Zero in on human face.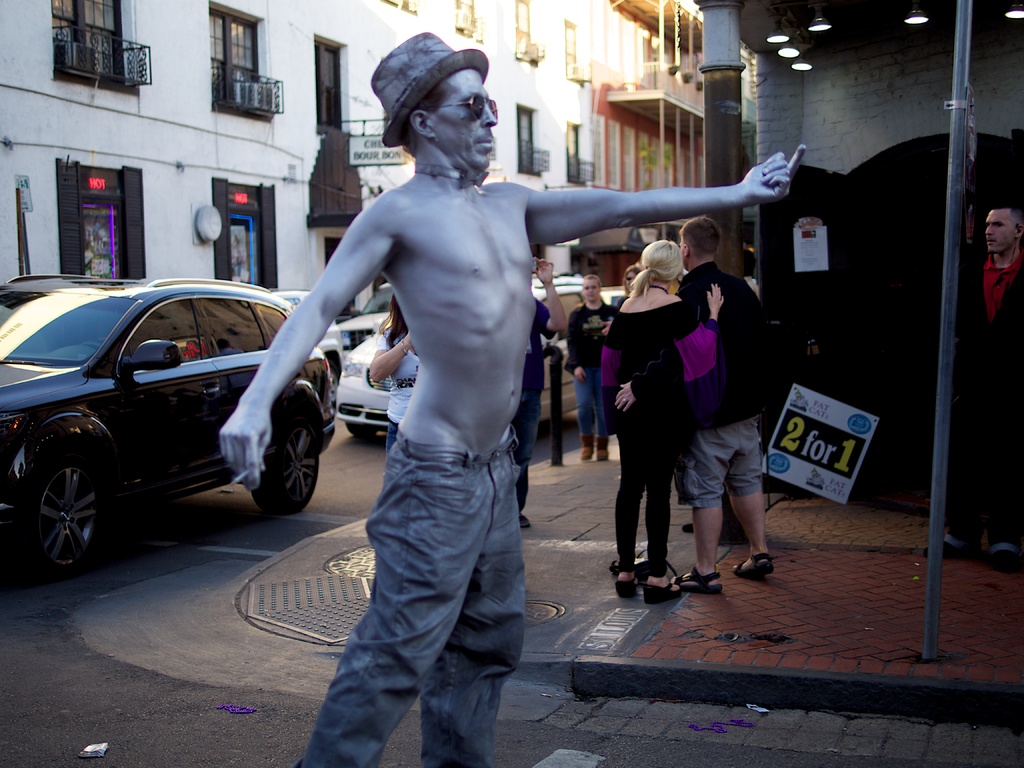
Zeroed in: box=[429, 68, 500, 172].
